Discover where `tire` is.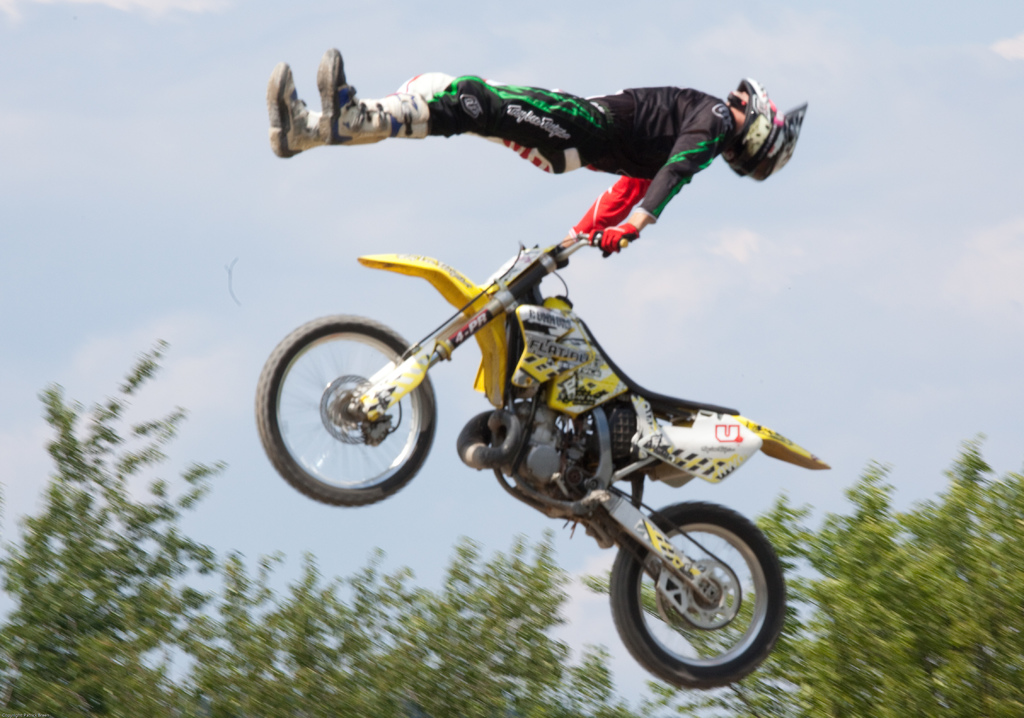
Discovered at Rect(610, 489, 794, 681).
